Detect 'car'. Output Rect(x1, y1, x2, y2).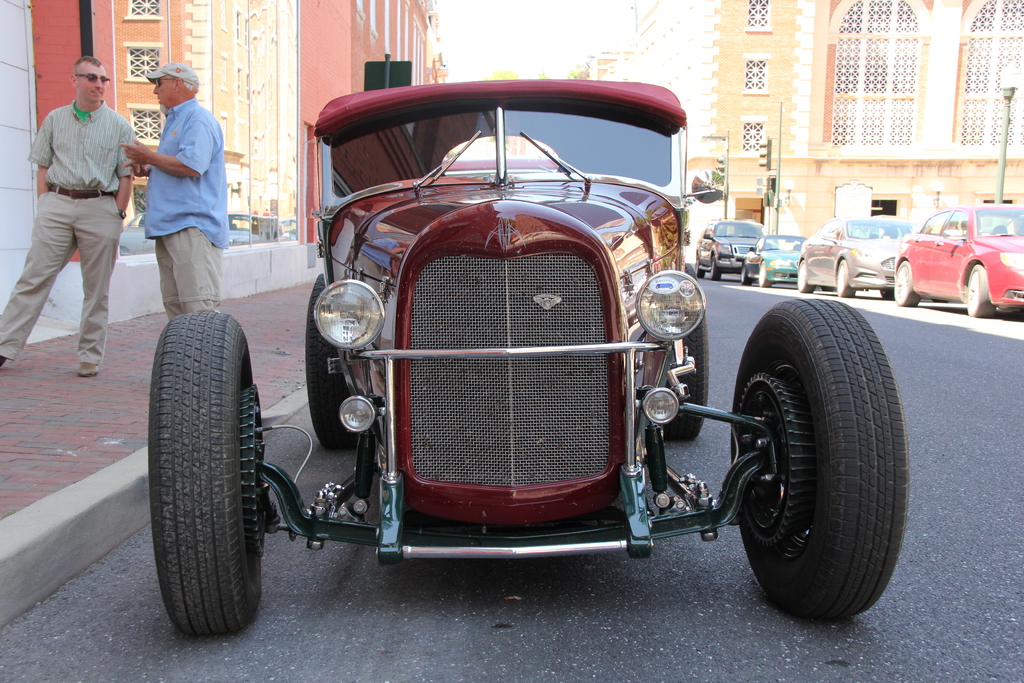
Rect(149, 78, 910, 637).
